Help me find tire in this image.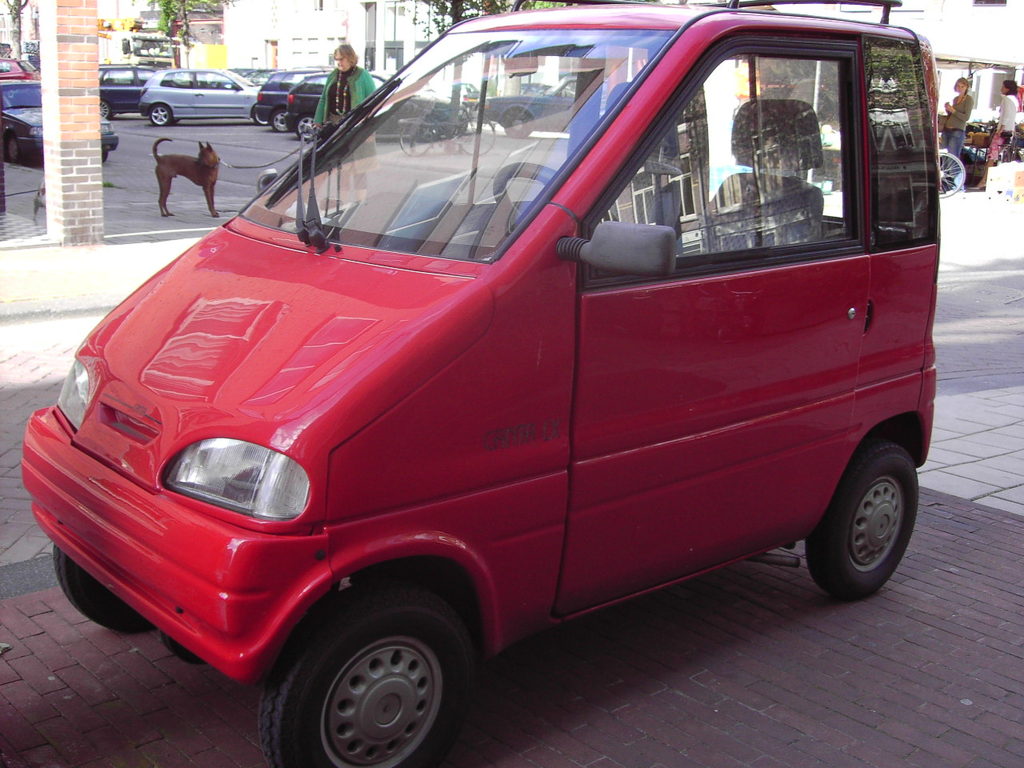
Found it: (left=149, top=105, right=170, bottom=126).
